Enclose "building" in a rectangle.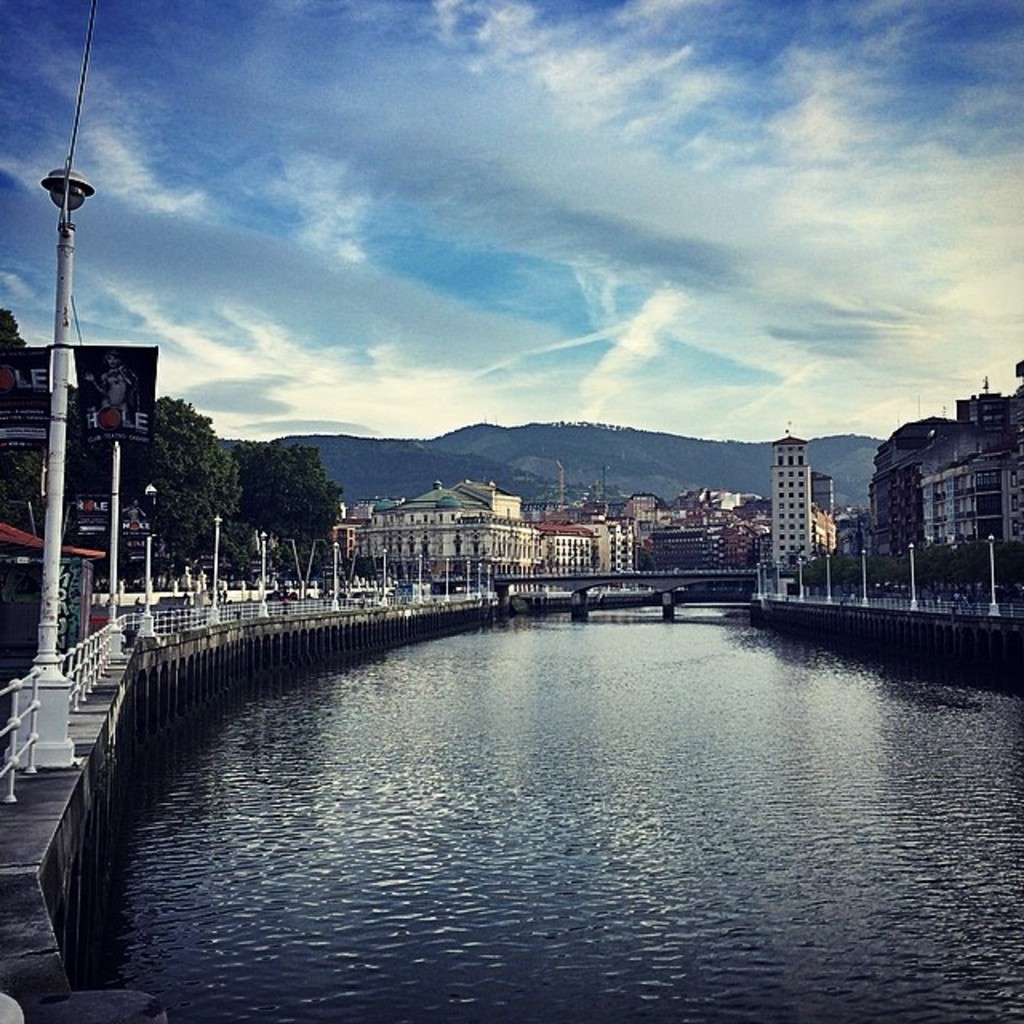
rect(765, 435, 816, 574).
